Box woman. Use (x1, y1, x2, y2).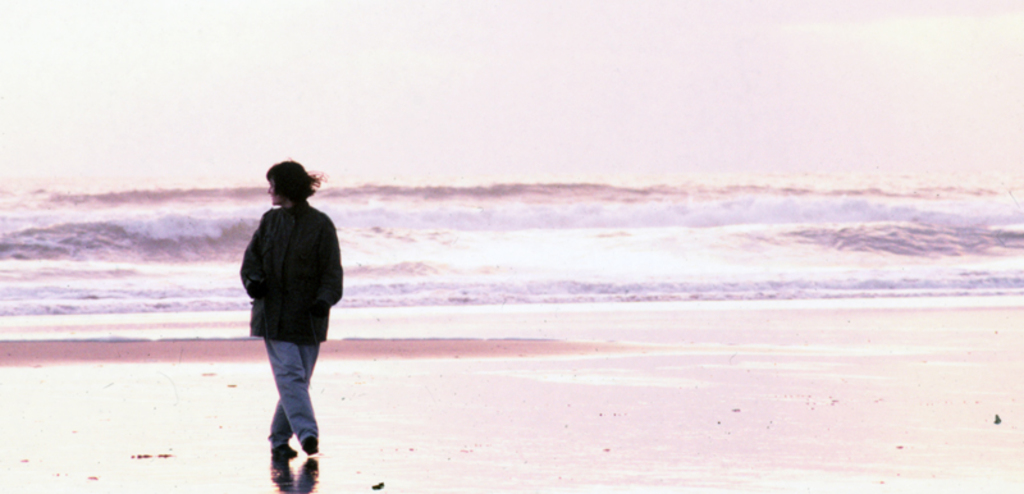
(229, 150, 340, 472).
